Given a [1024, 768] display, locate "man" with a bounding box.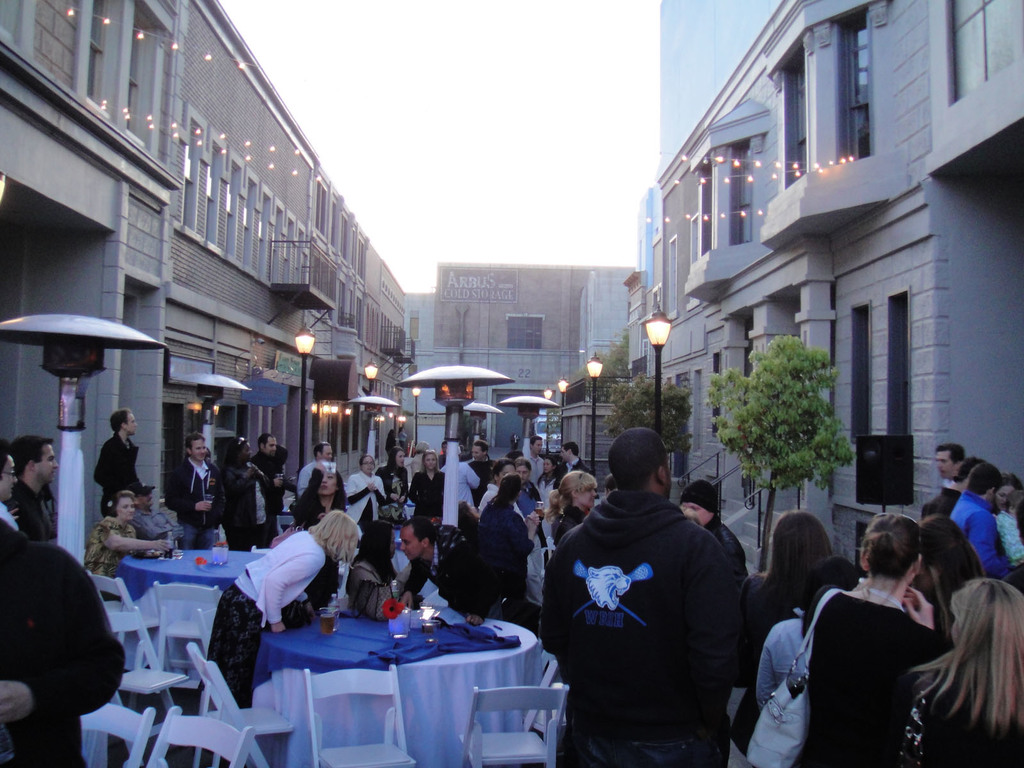
Located: 463:438:495:466.
